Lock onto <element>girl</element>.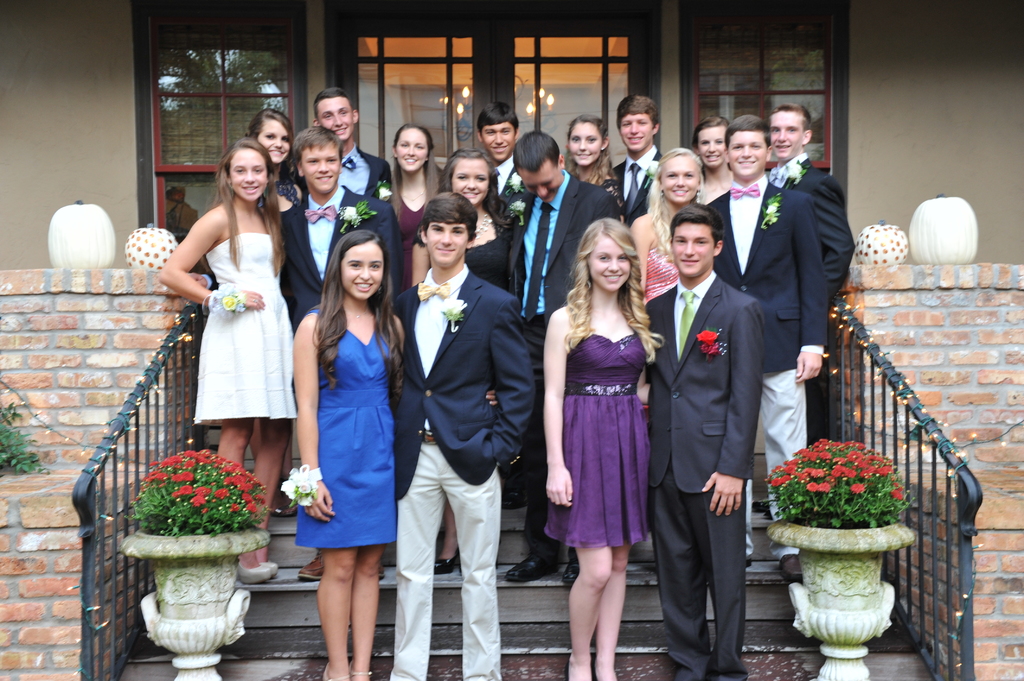
Locked: [x1=250, y1=107, x2=307, y2=291].
